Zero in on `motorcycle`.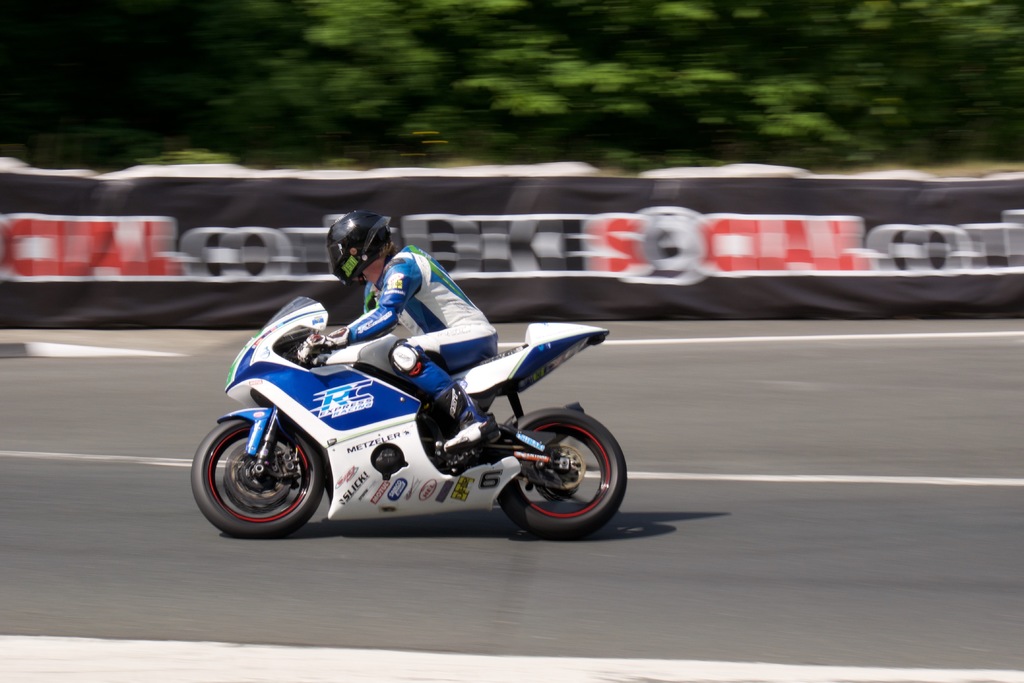
Zeroed in: x1=194, y1=300, x2=625, y2=541.
